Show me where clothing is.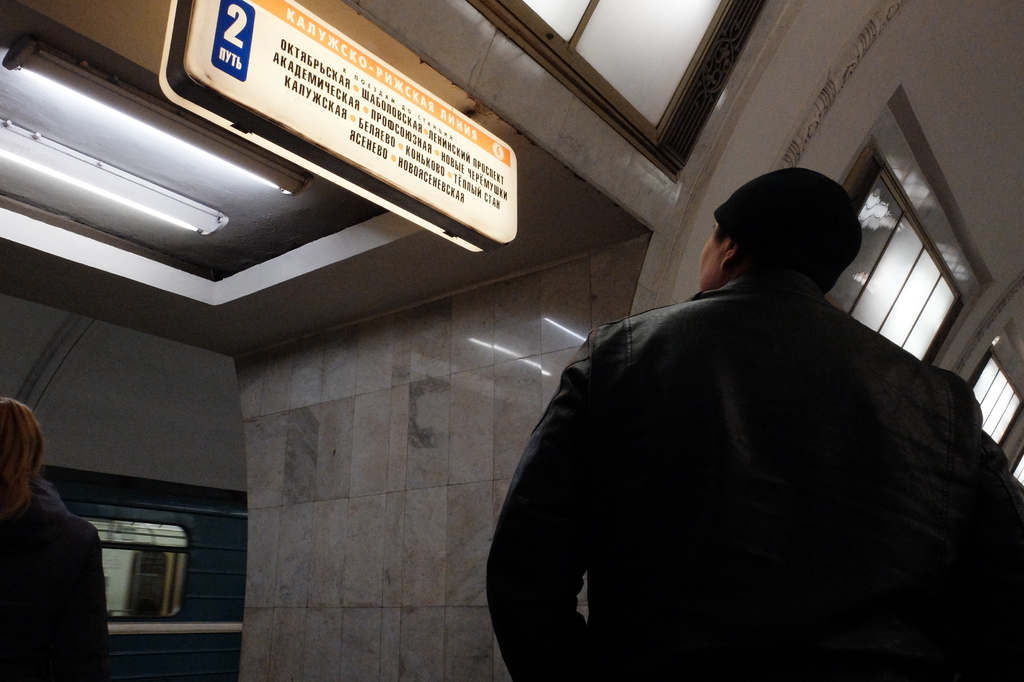
clothing is at 497 231 982 671.
